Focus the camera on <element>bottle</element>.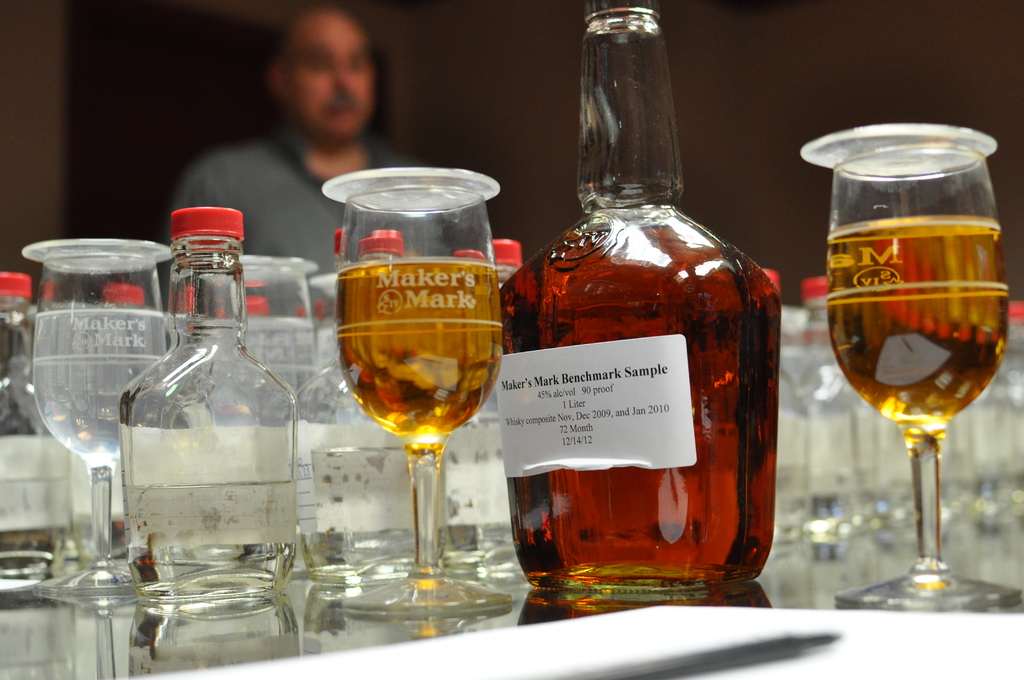
Focus region: <box>952,297,1023,537</box>.
